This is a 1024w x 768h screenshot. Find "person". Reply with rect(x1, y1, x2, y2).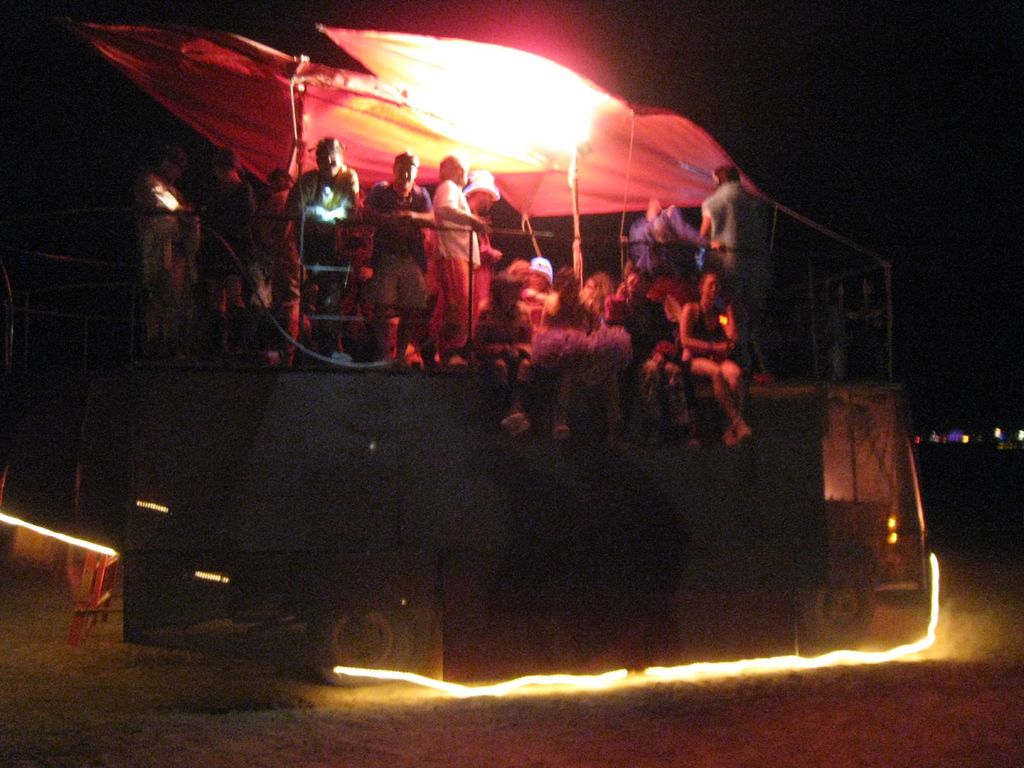
rect(630, 195, 661, 274).
